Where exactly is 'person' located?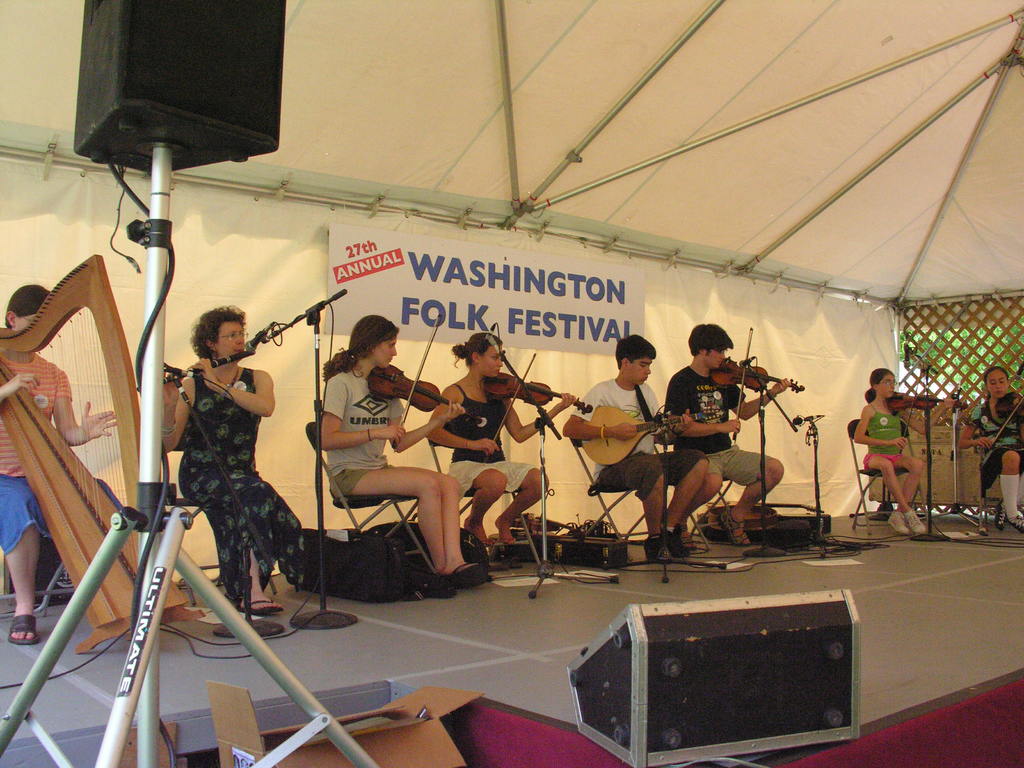
Its bounding box is rect(430, 325, 584, 545).
